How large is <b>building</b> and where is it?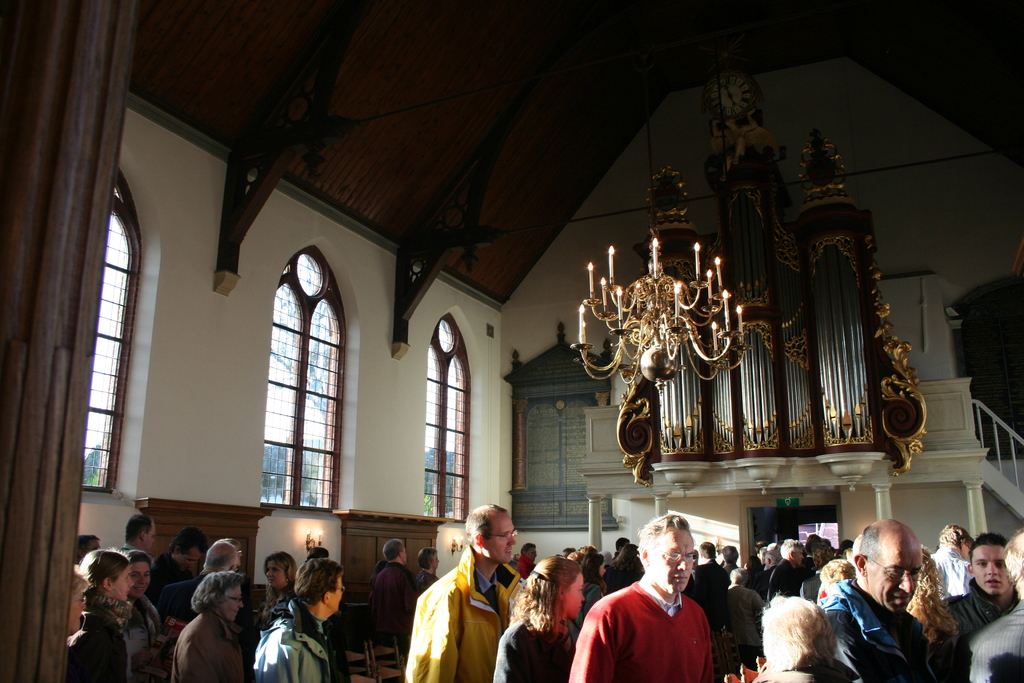
Bounding box: rect(0, 0, 1023, 682).
